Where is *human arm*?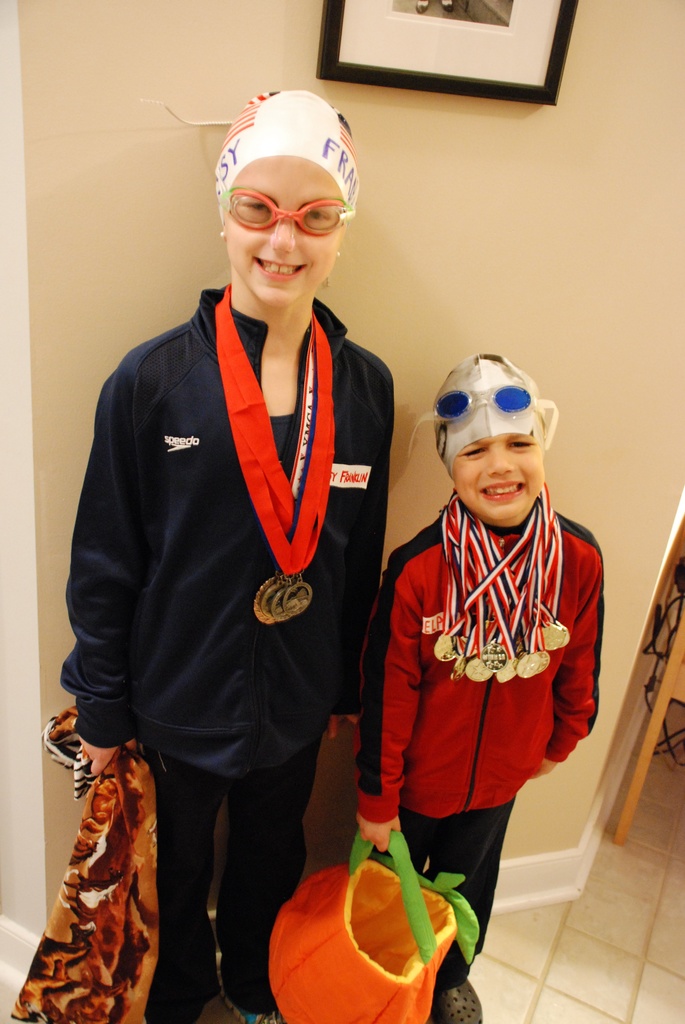
Rect(359, 556, 401, 860).
